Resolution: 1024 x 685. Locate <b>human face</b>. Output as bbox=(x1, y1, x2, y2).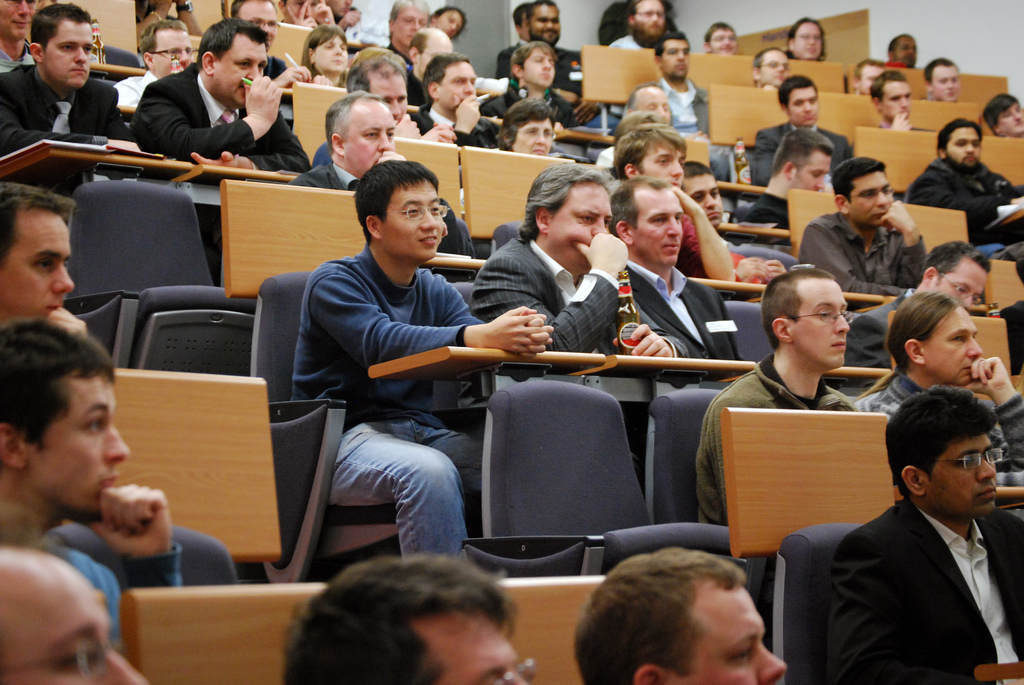
bbox=(395, 1, 416, 45).
